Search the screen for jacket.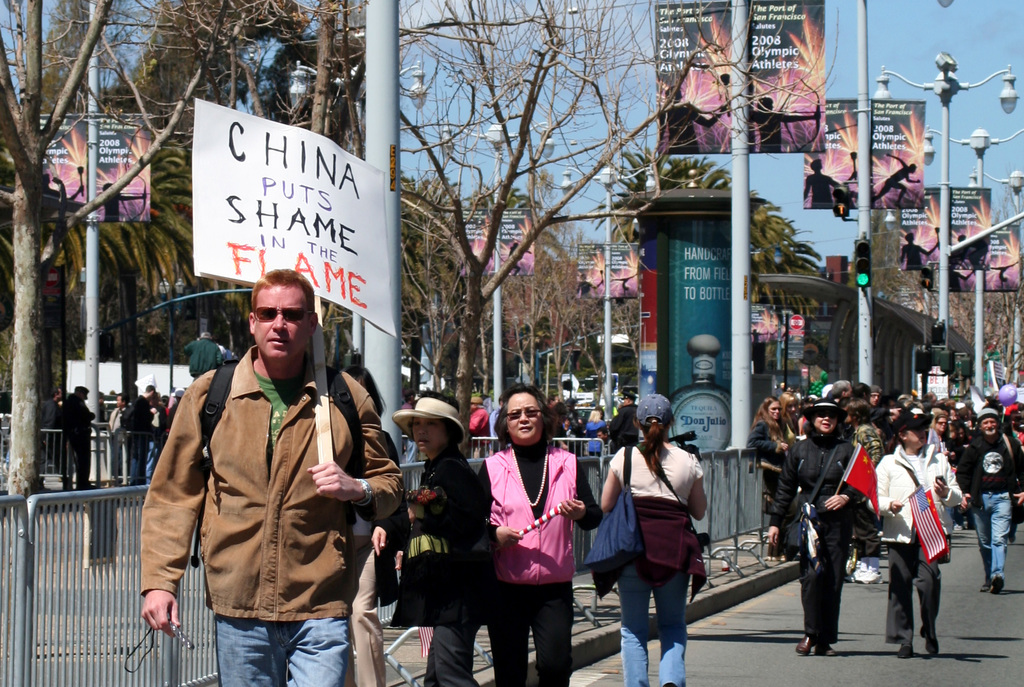
Found at 484/447/580/587.
